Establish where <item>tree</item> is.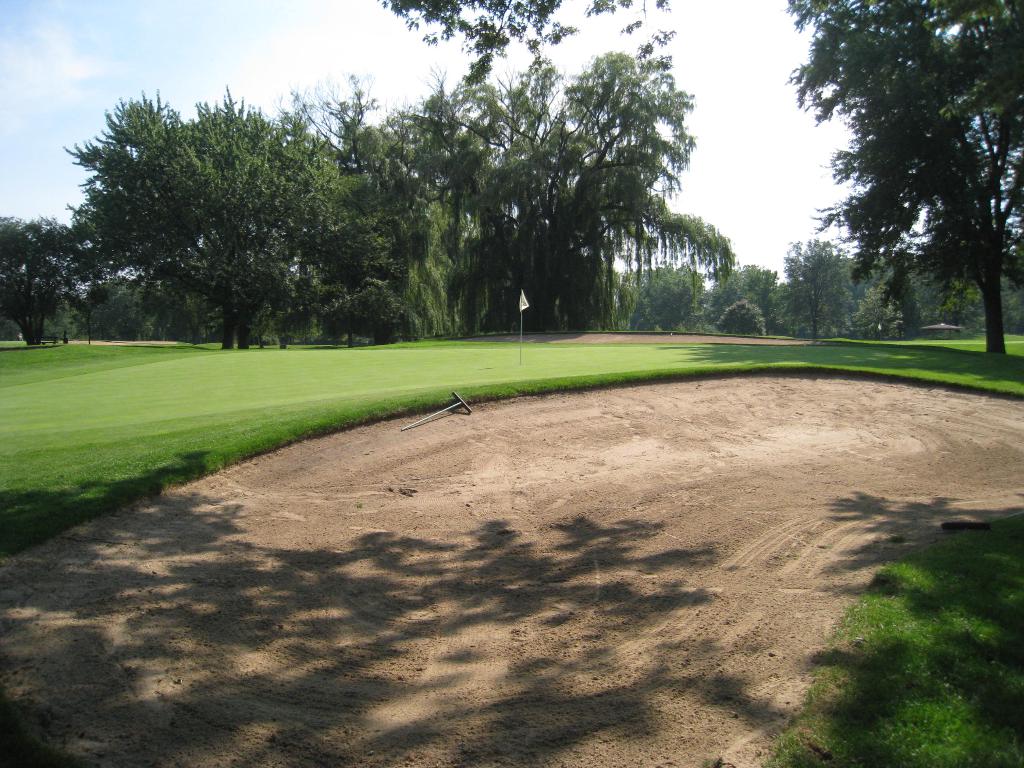
Established at 785,0,1023,361.
